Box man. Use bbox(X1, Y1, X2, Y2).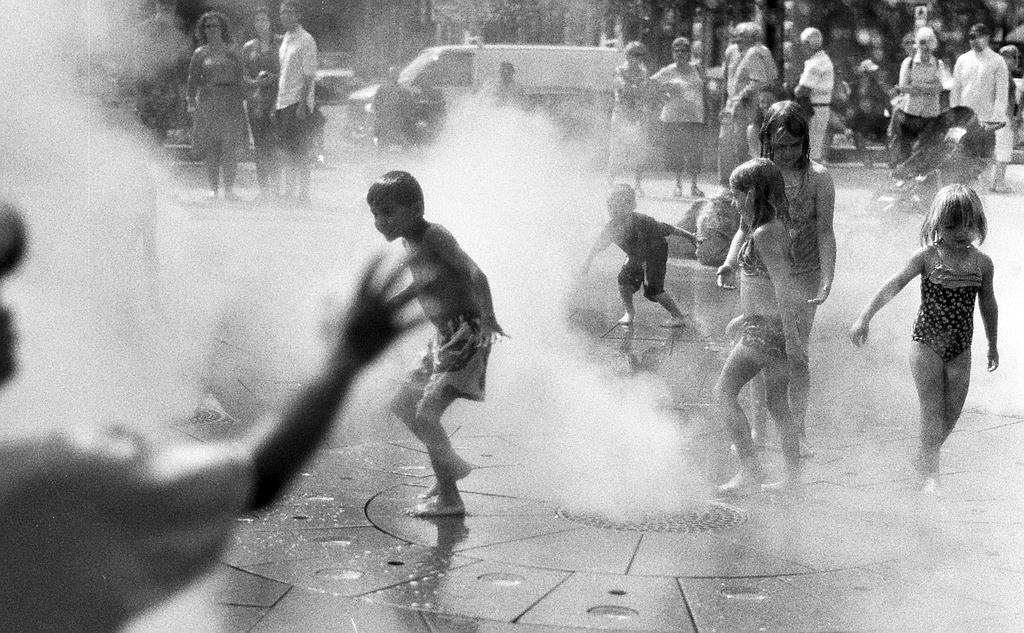
bbox(728, 23, 764, 157).
